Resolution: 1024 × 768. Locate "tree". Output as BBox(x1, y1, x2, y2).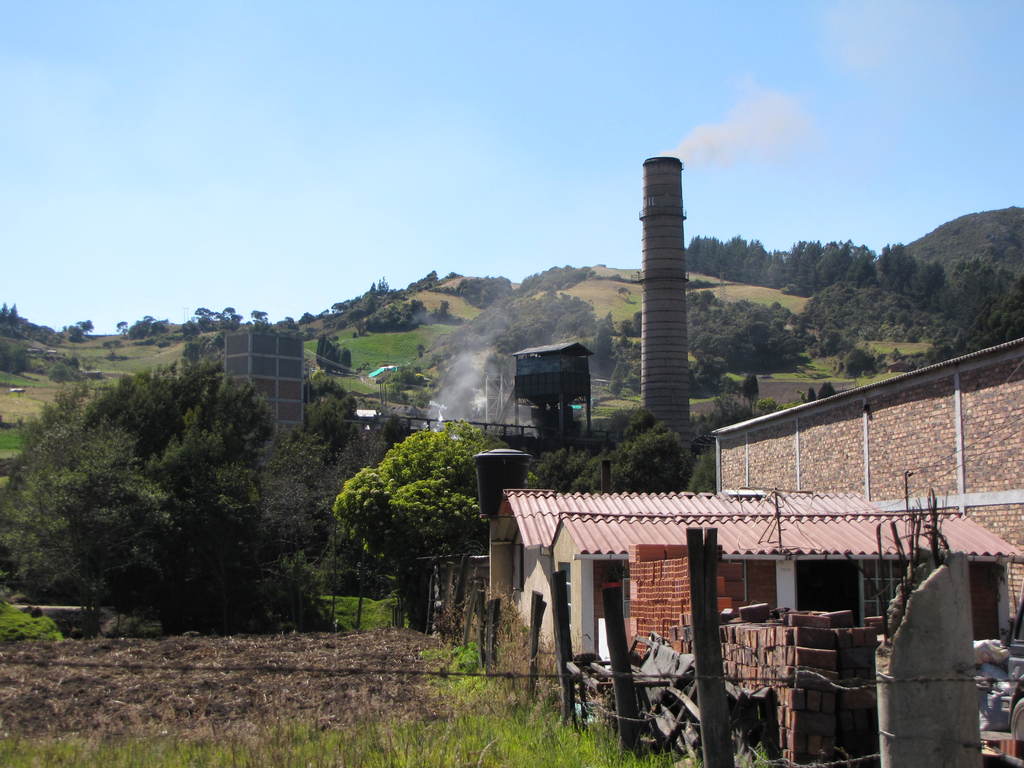
BBox(0, 360, 333, 639).
